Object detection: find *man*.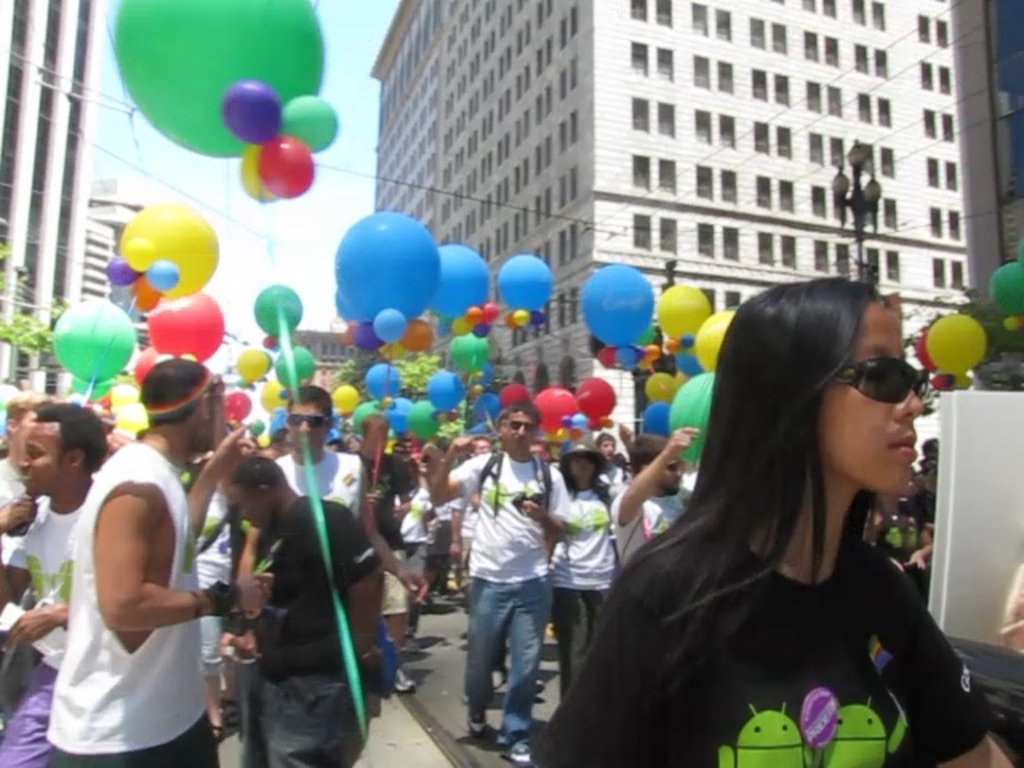
214, 451, 387, 766.
